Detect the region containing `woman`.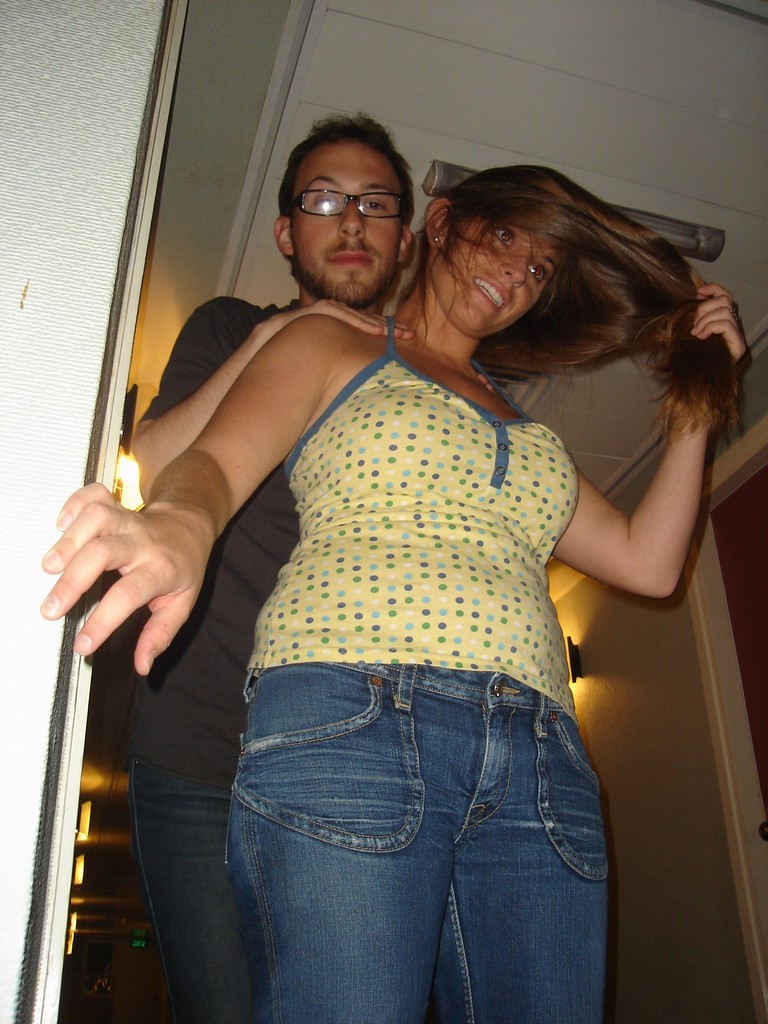
box(34, 161, 753, 1023).
